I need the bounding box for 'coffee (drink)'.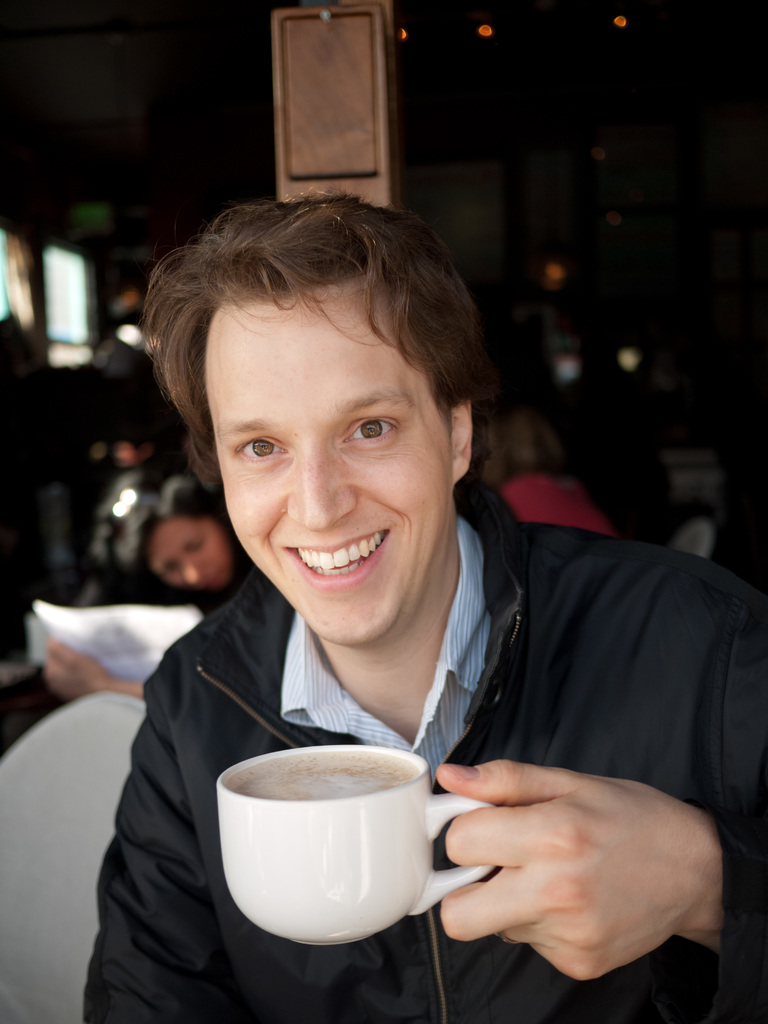
Here it is: BBox(238, 760, 403, 798).
